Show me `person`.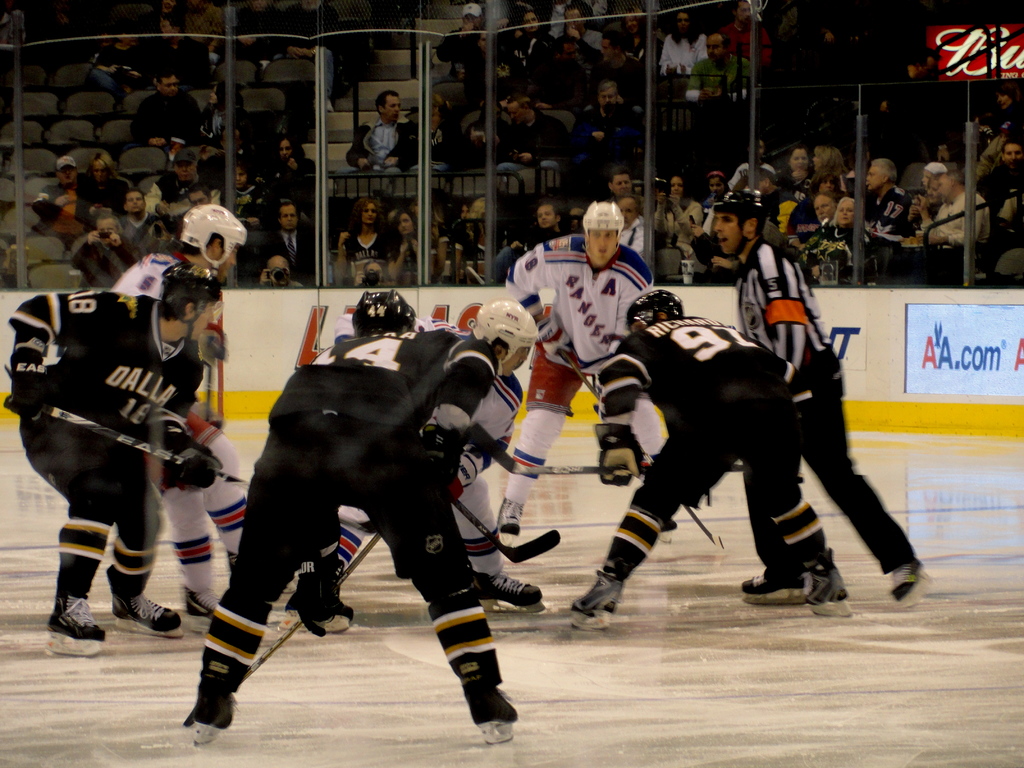
`person` is here: (x1=499, y1=196, x2=687, y2=555).
